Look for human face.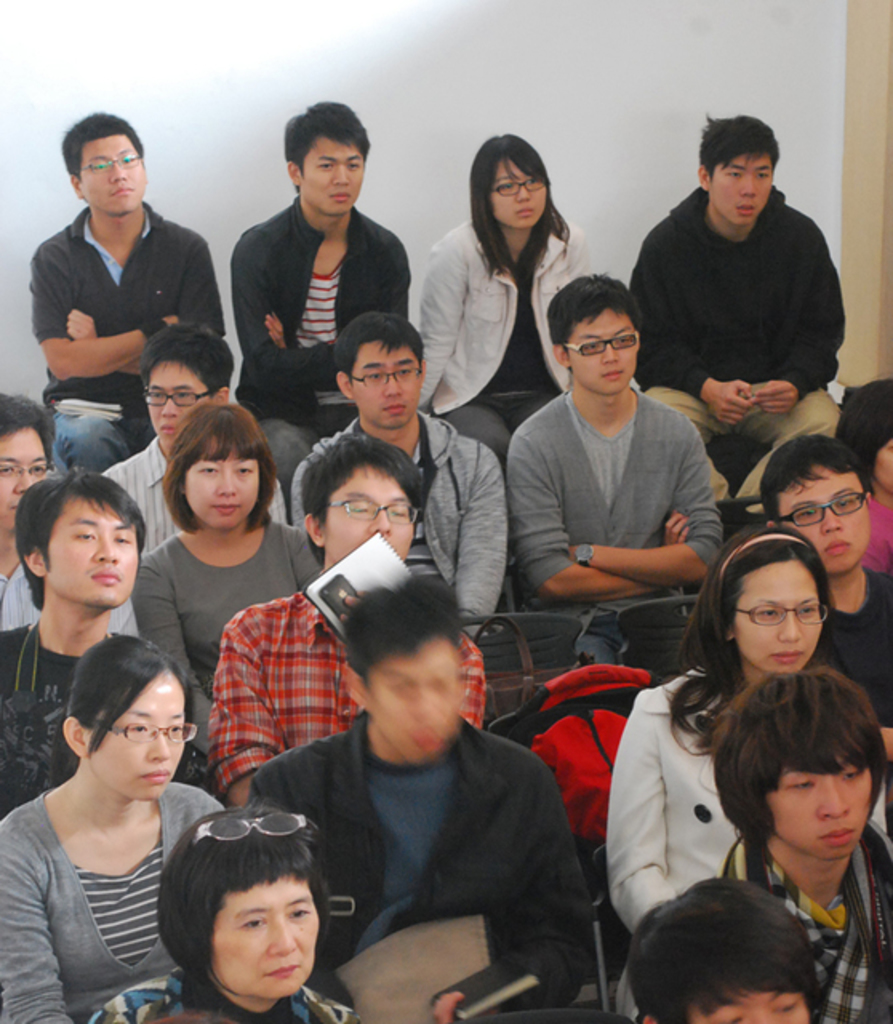
Found: <bbox>323, 477, 418, 562</bbox>.
